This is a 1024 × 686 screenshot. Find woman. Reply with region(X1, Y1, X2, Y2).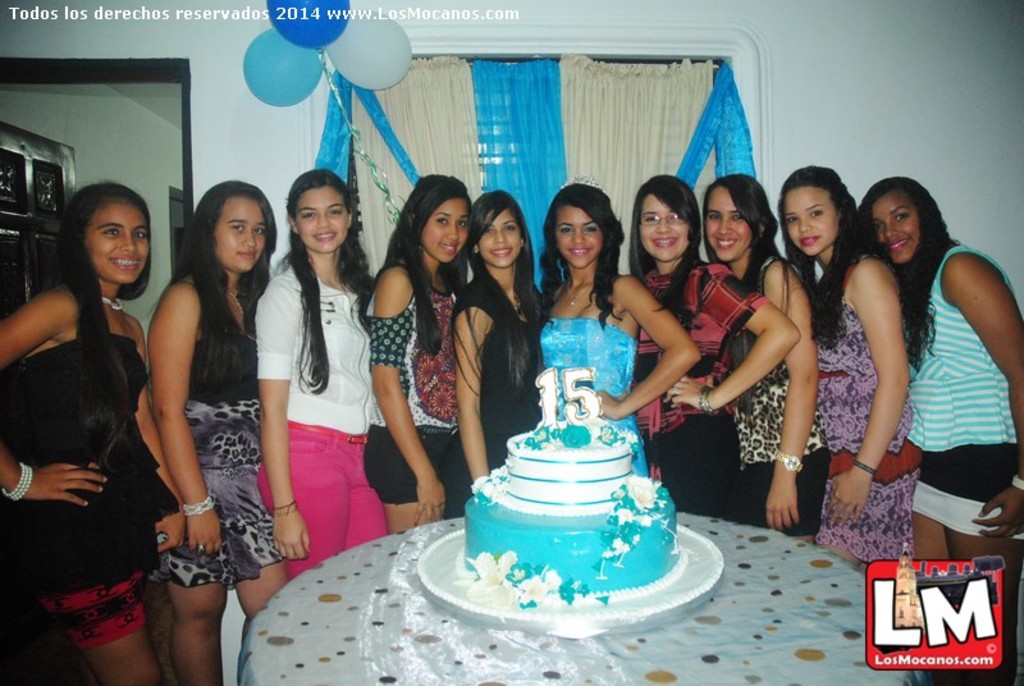
region(443, 188, 549, 514).
